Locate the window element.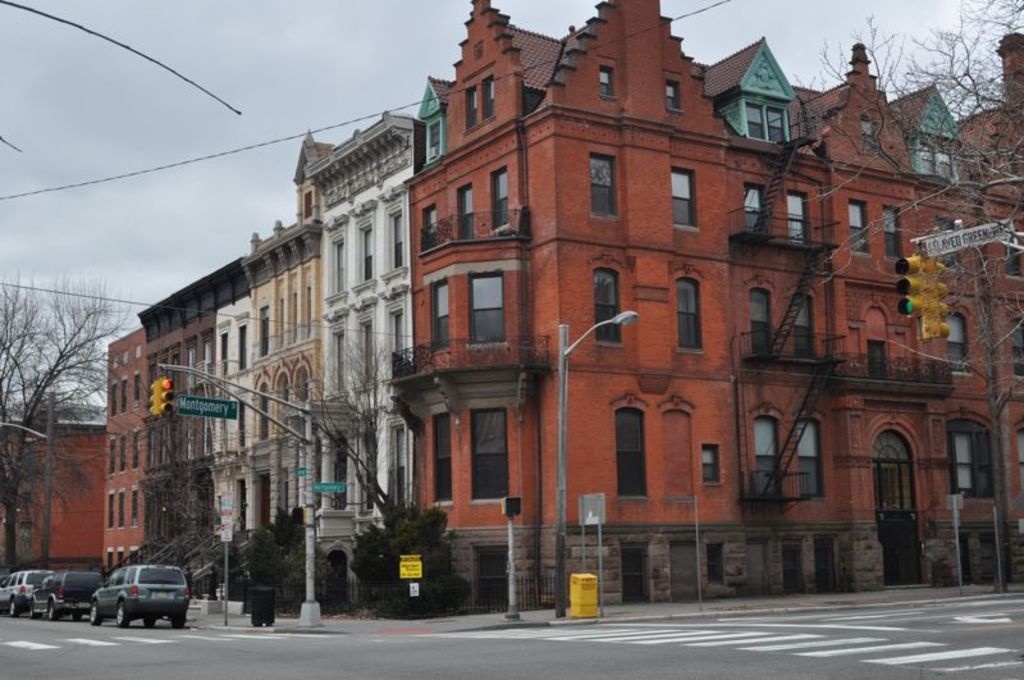
Element bbox: [left=454, top=191, right=475, bottom=232].
